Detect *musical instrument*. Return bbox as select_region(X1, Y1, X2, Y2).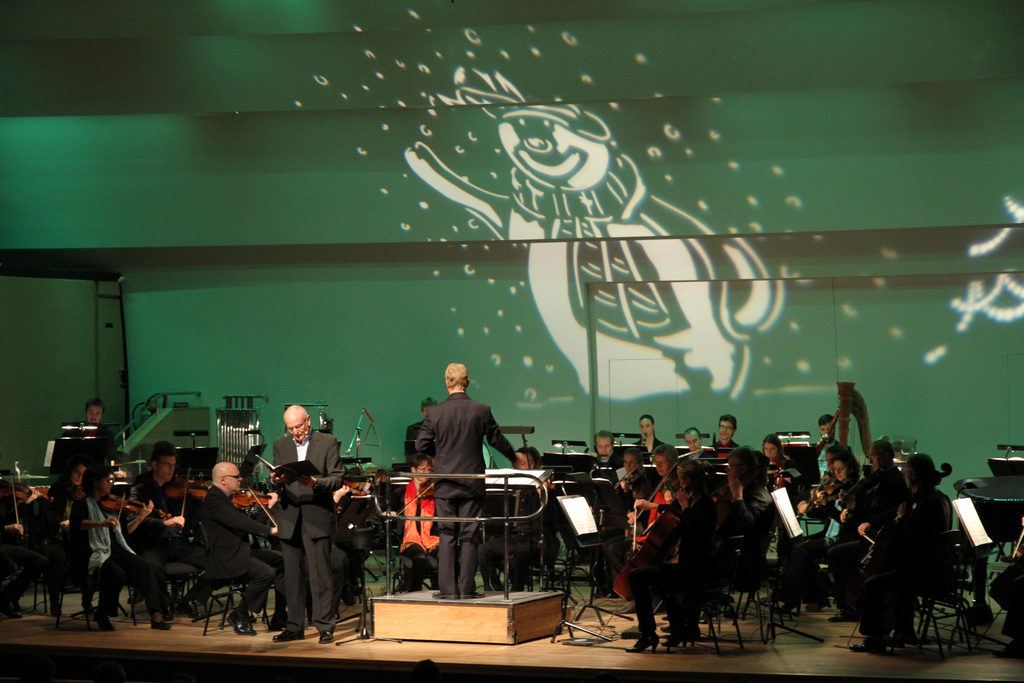
select_region(328, 468, 397, 506).
